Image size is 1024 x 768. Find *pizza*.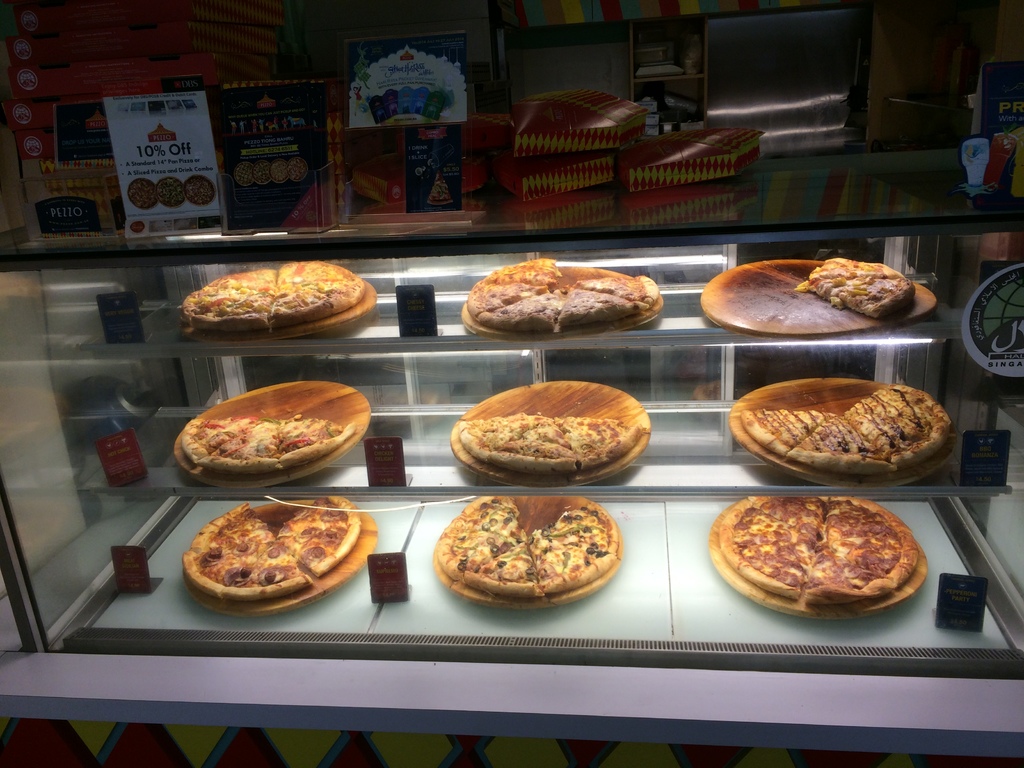
[456, 404, 648, 477].
